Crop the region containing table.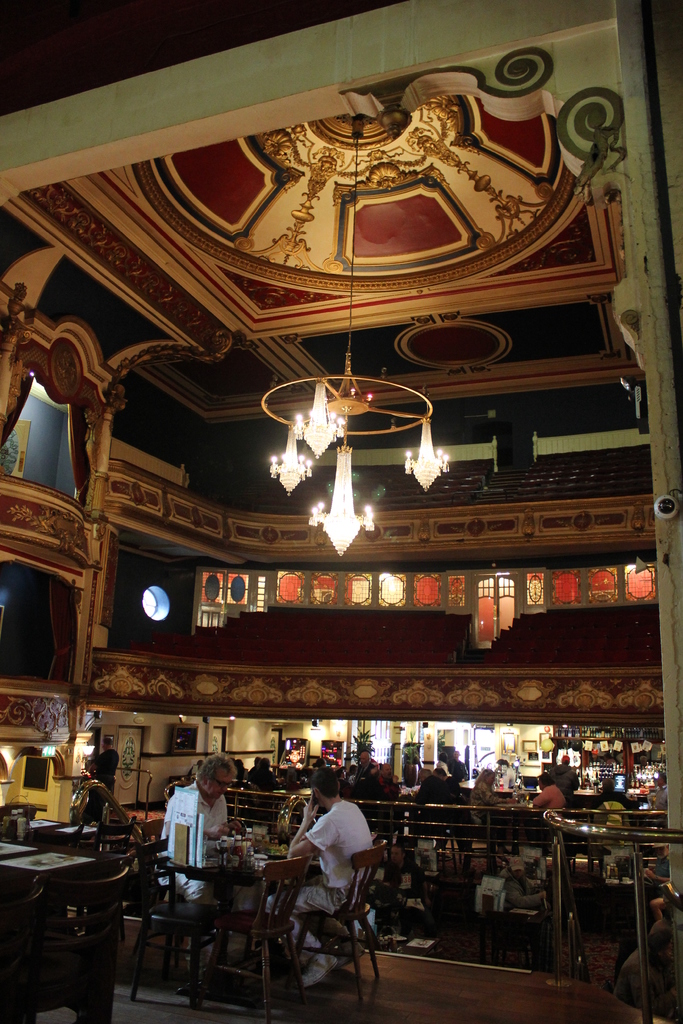
Crop region: box=[158, 832, 302, 1019].
